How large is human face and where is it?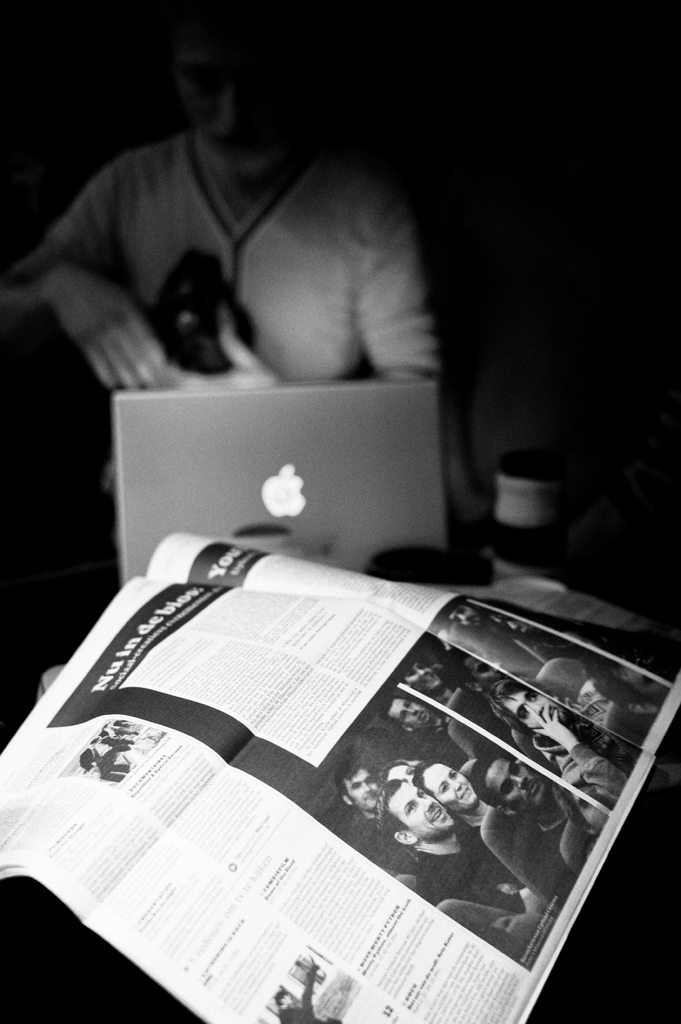
Bounding box: Rect(350, 770, 380, 810).
